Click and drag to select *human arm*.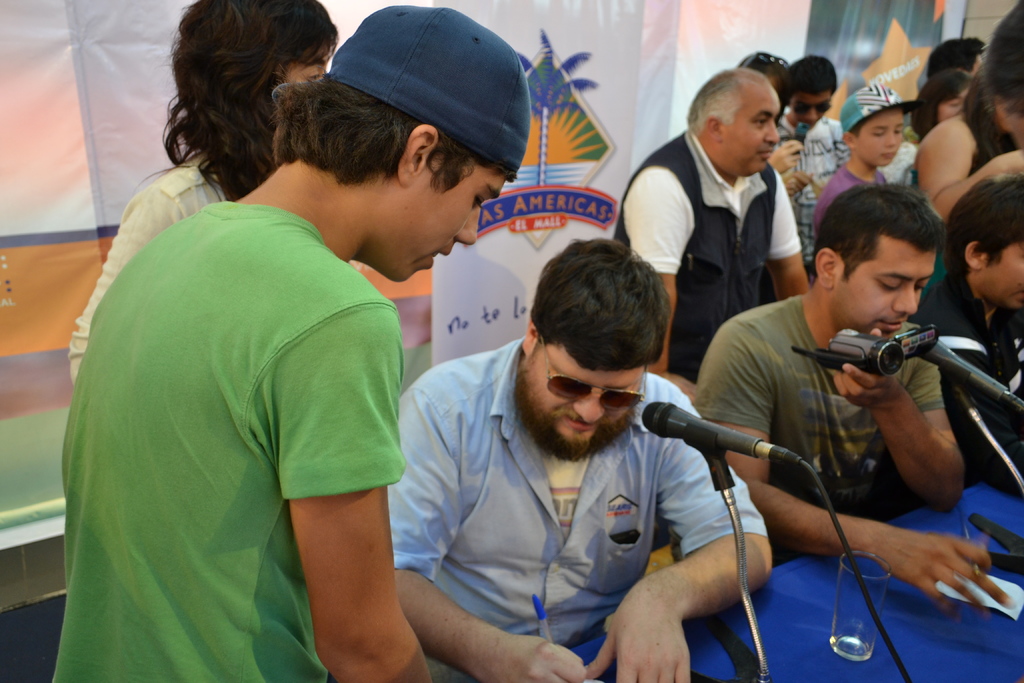
Selection: rect(581, 372, 776, 682).
